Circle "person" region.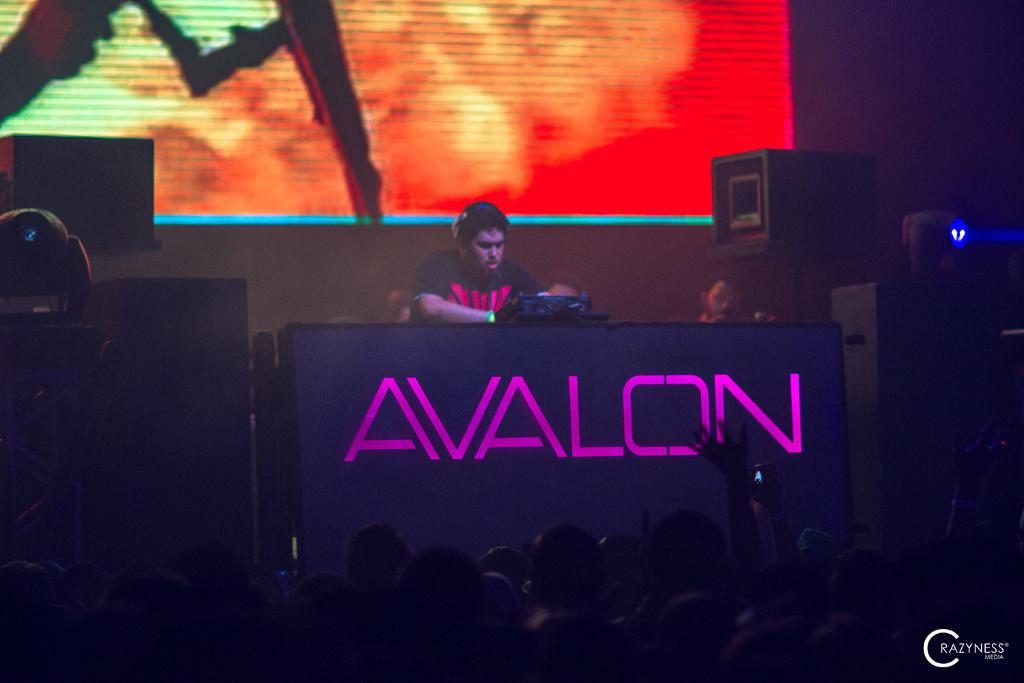
Region: x1=395 y1=541 x2=495 y2=682.
